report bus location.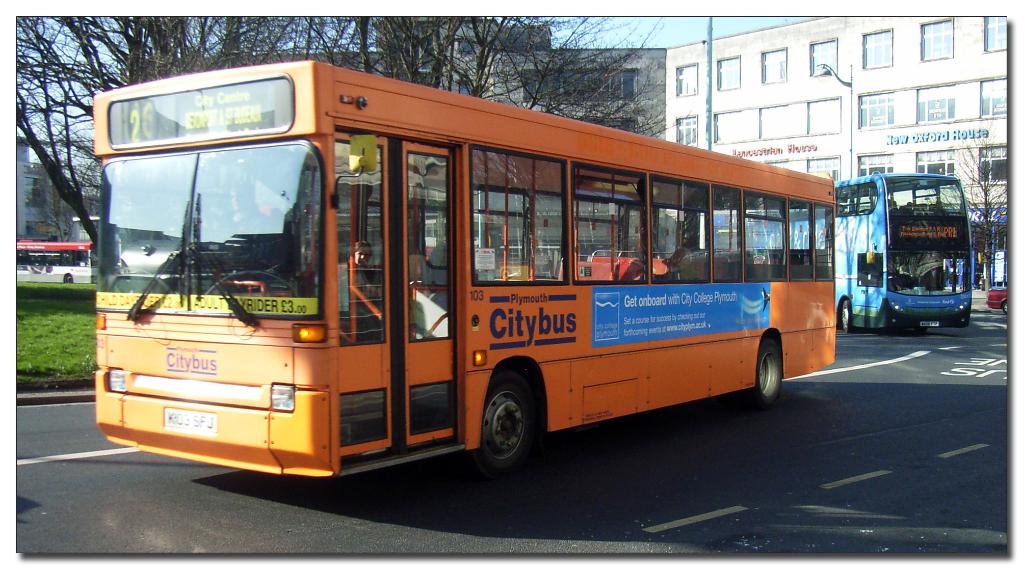
Report: (left=91, top=59, right=835, bottom=492).
